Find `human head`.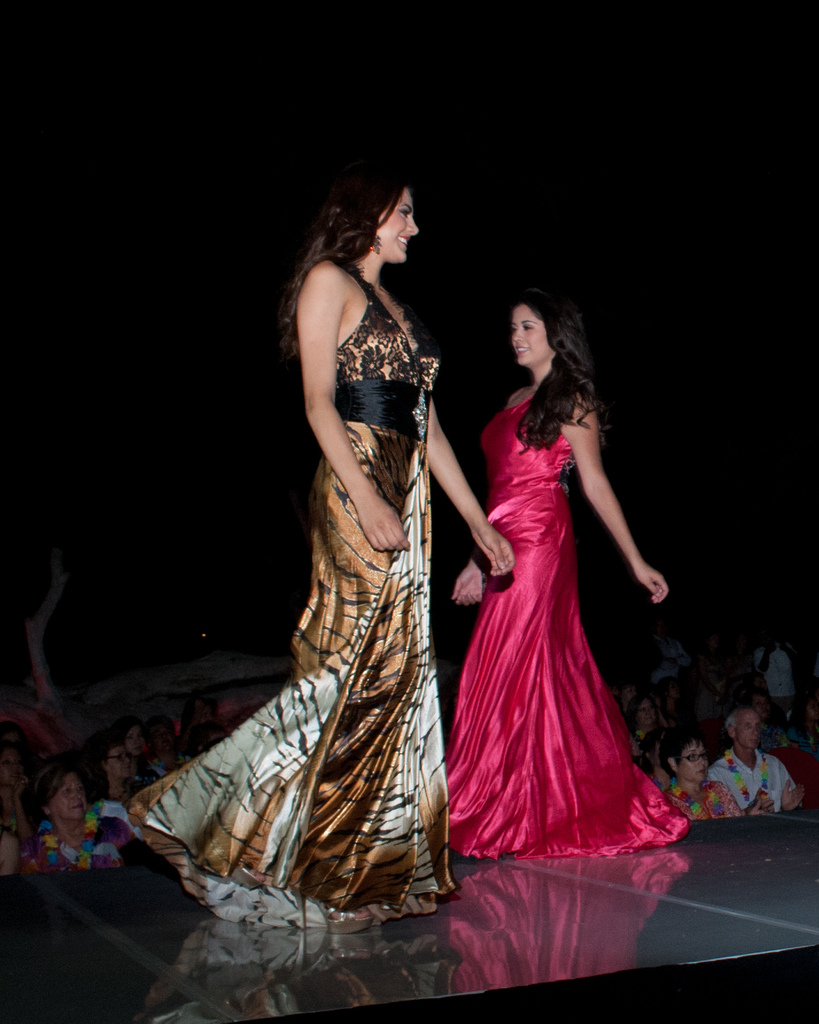
328:175:421:266.
